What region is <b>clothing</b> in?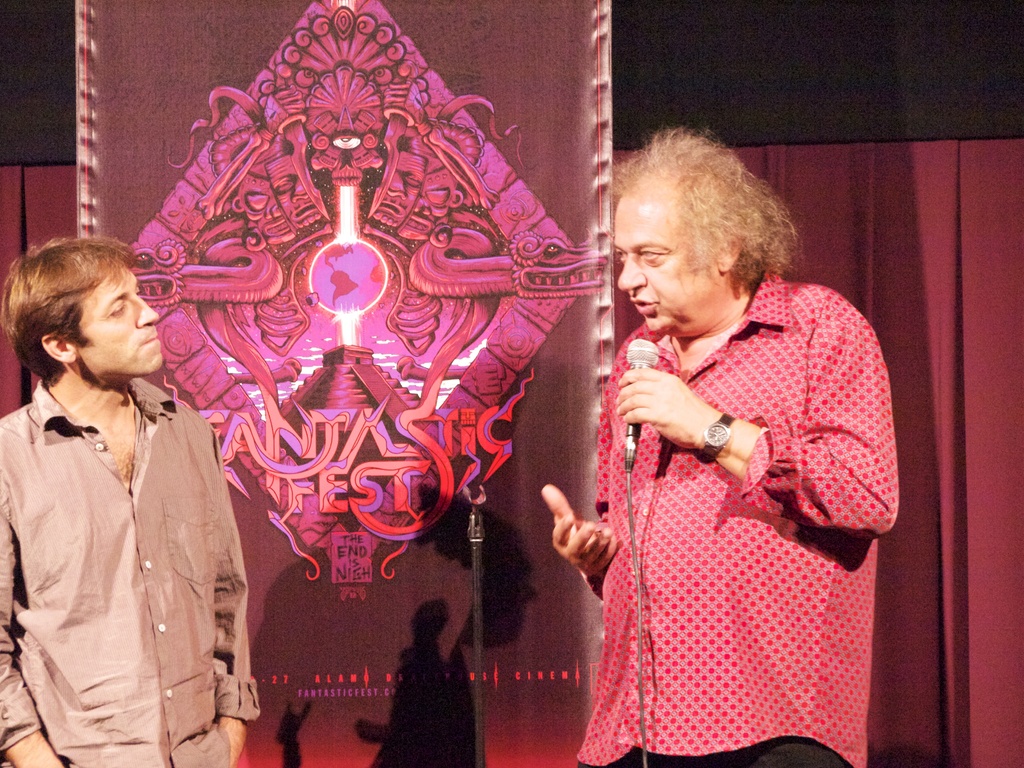
{"x1": 572, "y1": 275, "x2": 892, "y2": 767}.
